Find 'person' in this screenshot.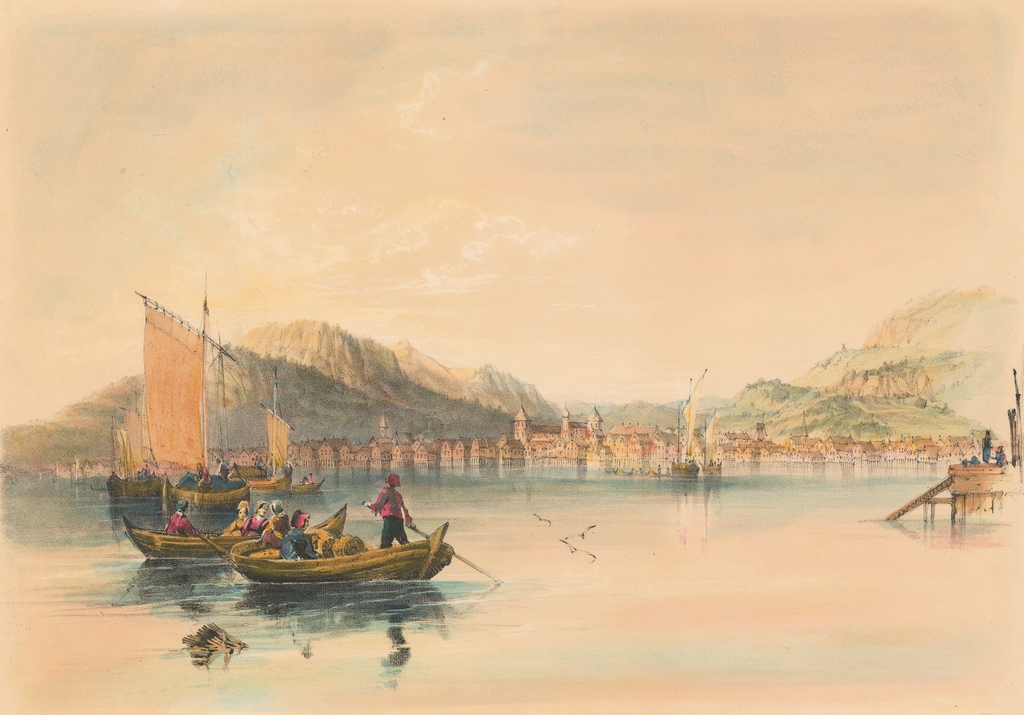
The bounding box for 'person' is l=257, t=455, r=266, b=474.
